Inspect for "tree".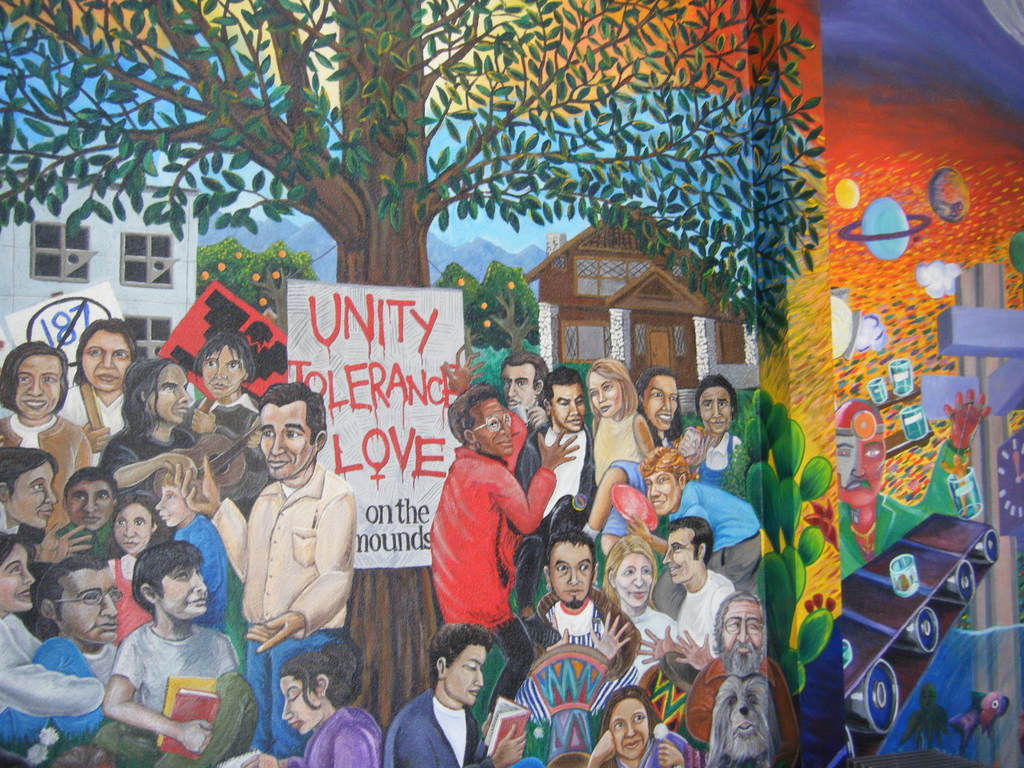
Inspection: (left=477, top=345, right=538, bottom=392).
